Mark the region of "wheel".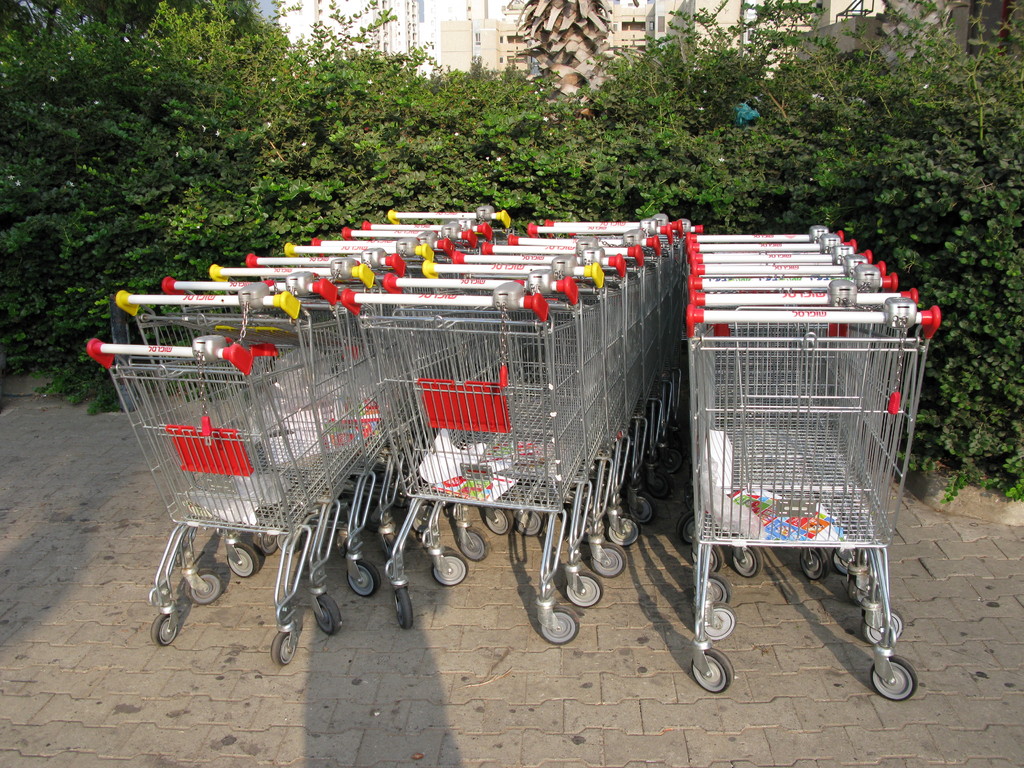
Region: bbox=[800, 543, 826, 582].
